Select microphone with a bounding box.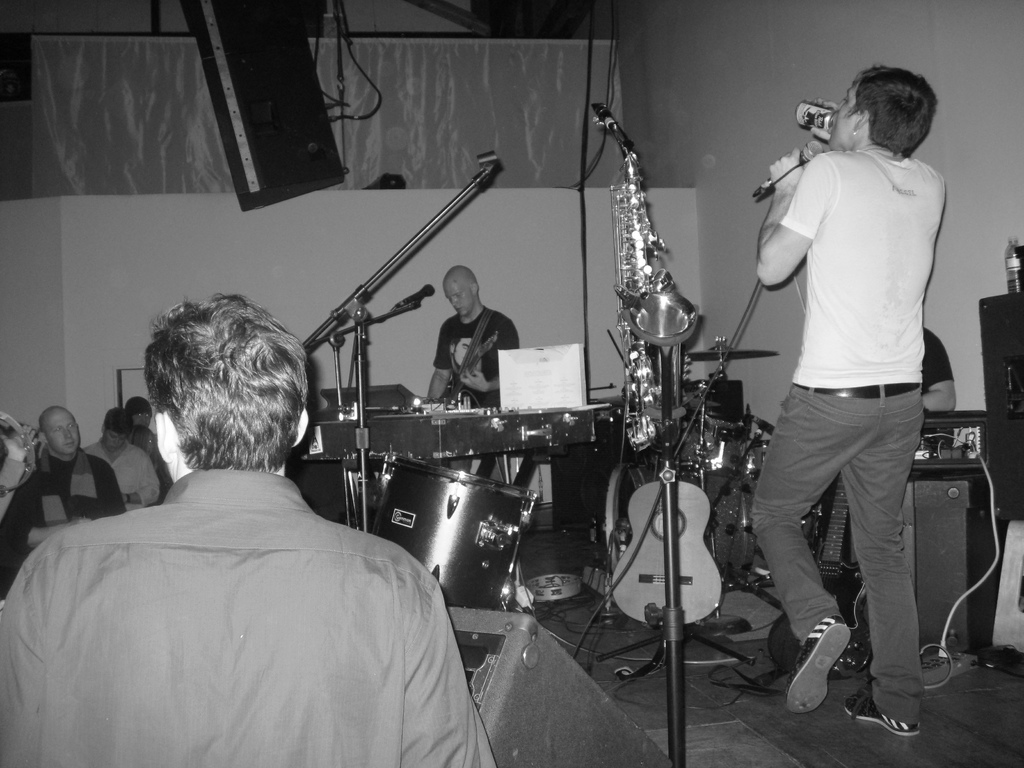
<bbox>396, 283, 433, 305</bbox>.
